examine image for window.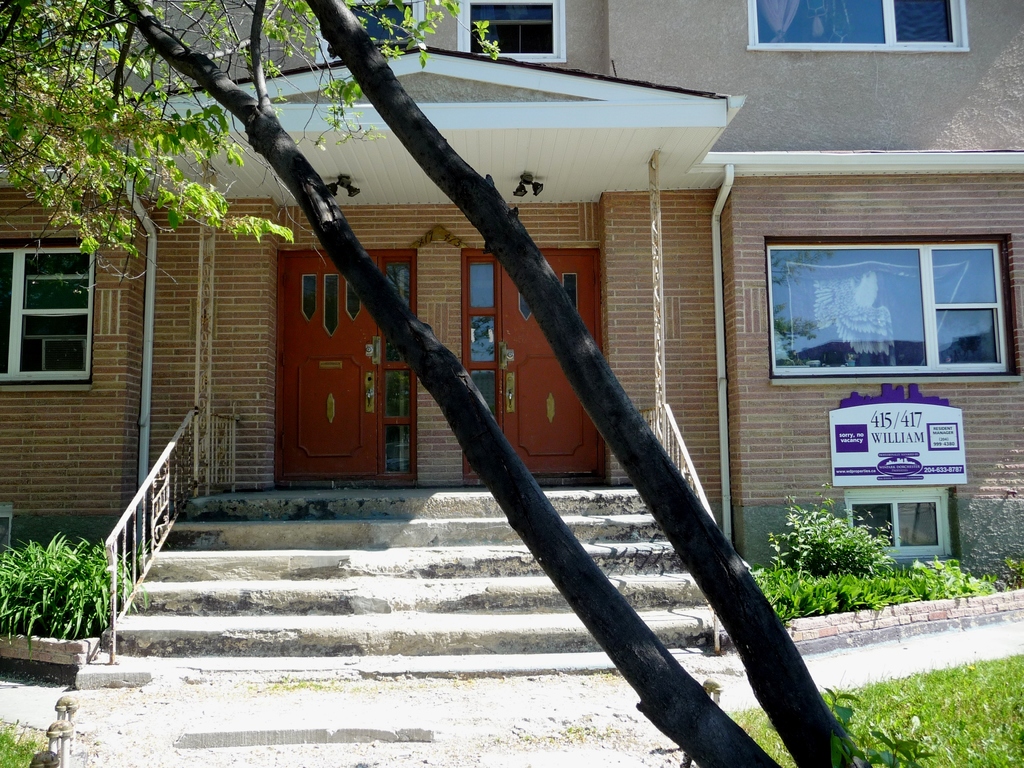
Examination result: bbox(750, 220, 1007, 394).
